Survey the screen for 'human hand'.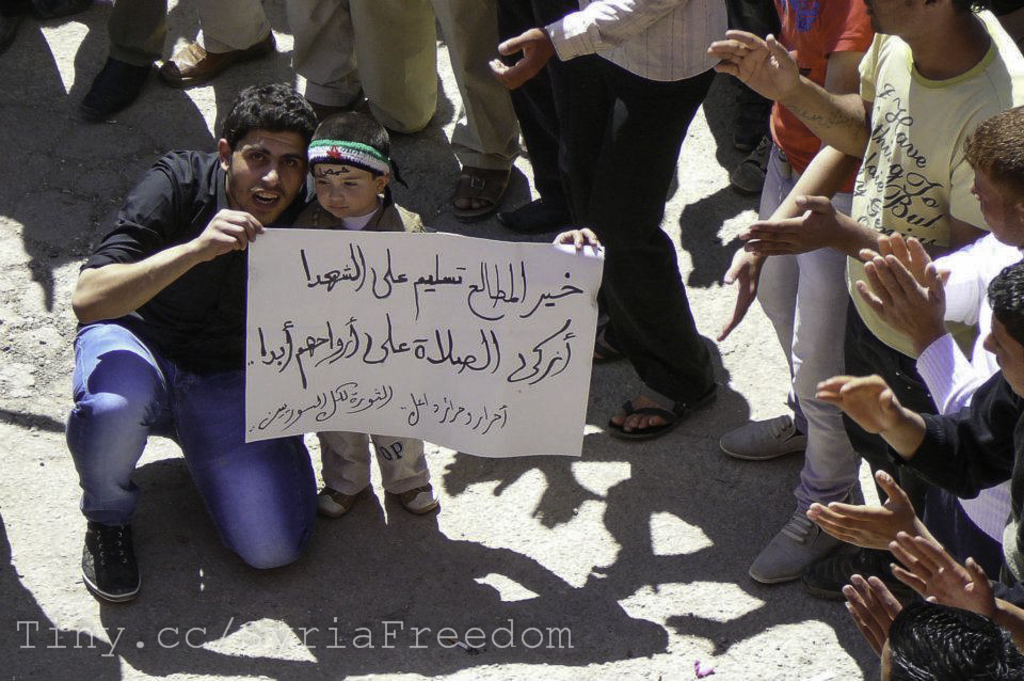
Survey found: bbox=(737, 192, 842, 257).
